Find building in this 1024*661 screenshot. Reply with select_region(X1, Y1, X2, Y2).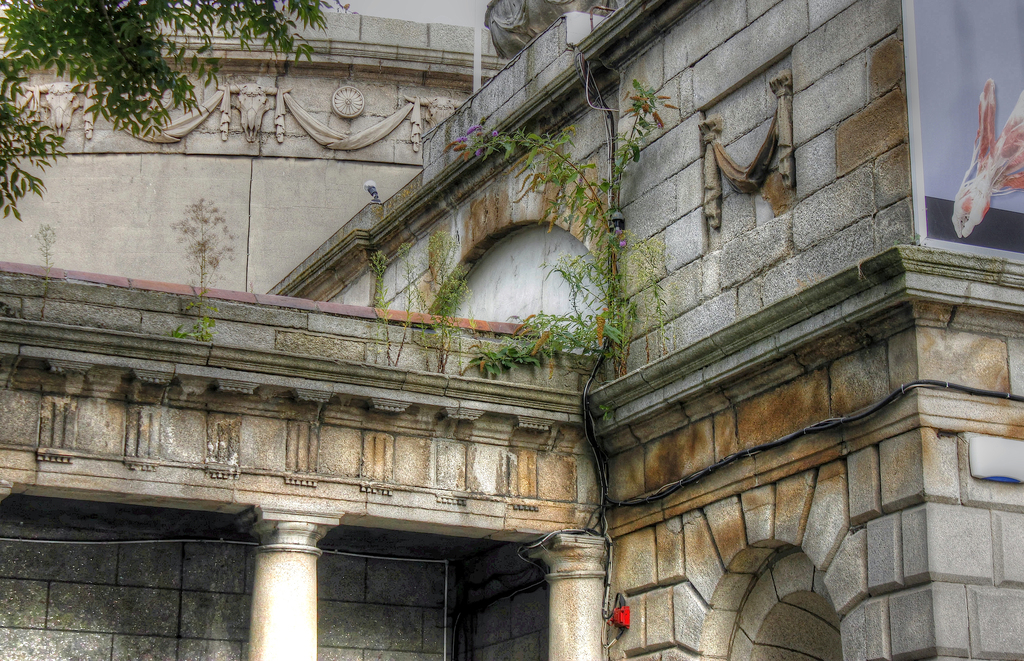
select_region(0, 0, 1023, 660).
